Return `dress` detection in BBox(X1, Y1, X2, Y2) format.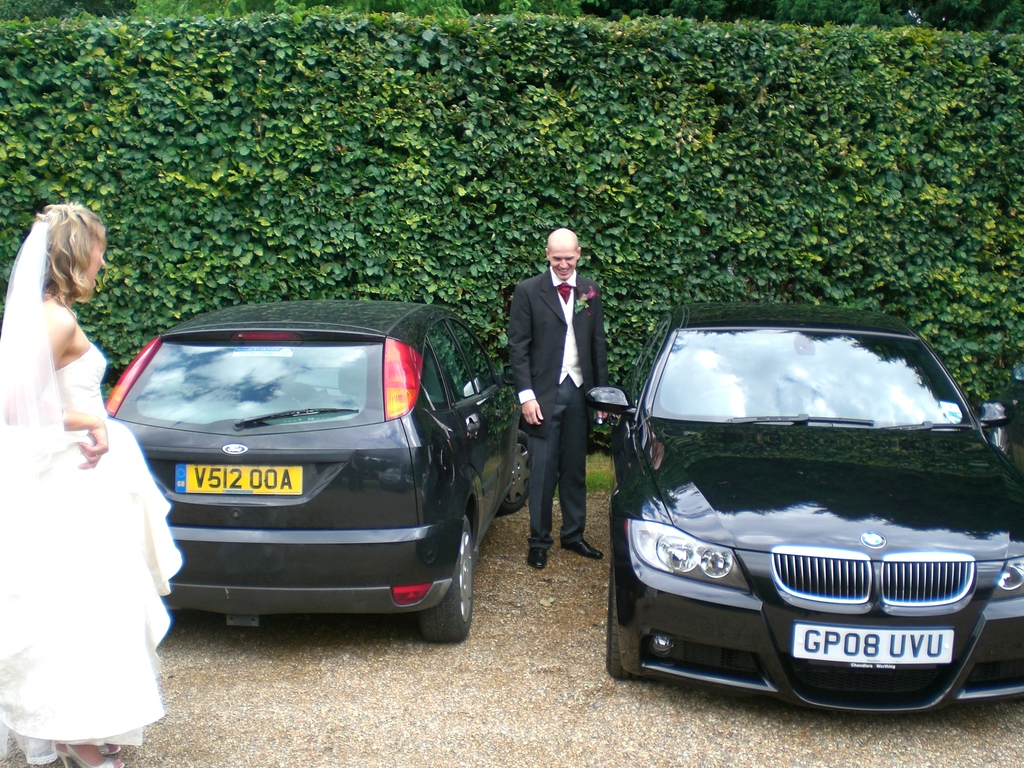
BBox(0, 340, 184, 759).
